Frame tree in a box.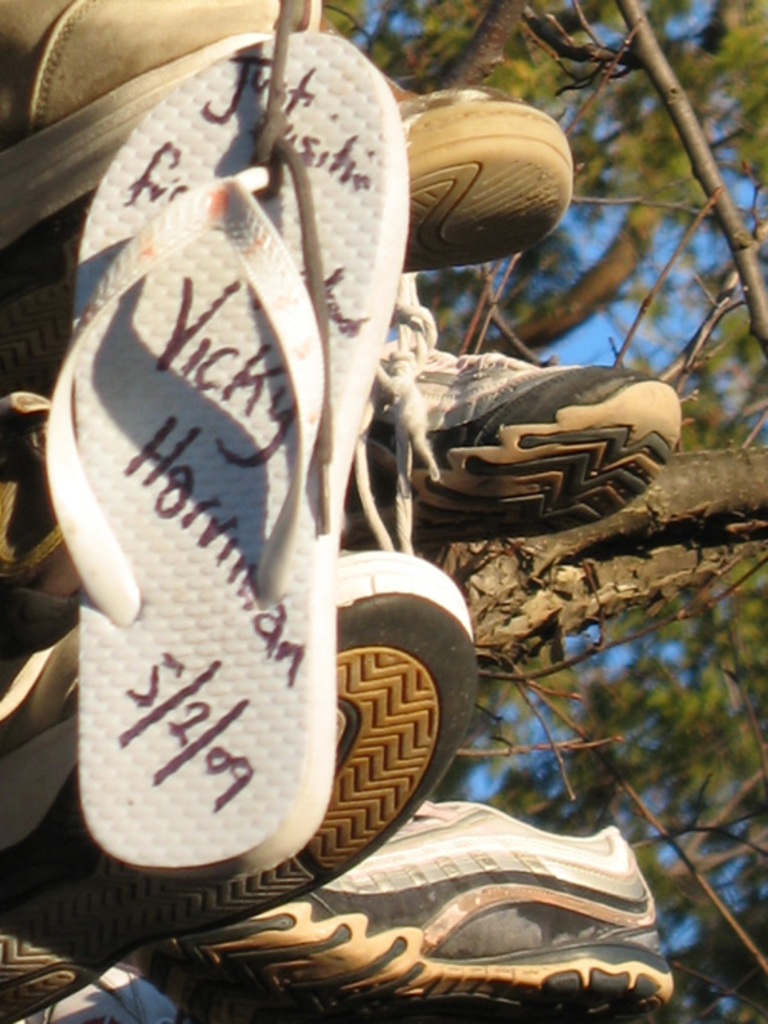
{"left": 475, "top": 0, "right": 766, "bottom": 672}.
